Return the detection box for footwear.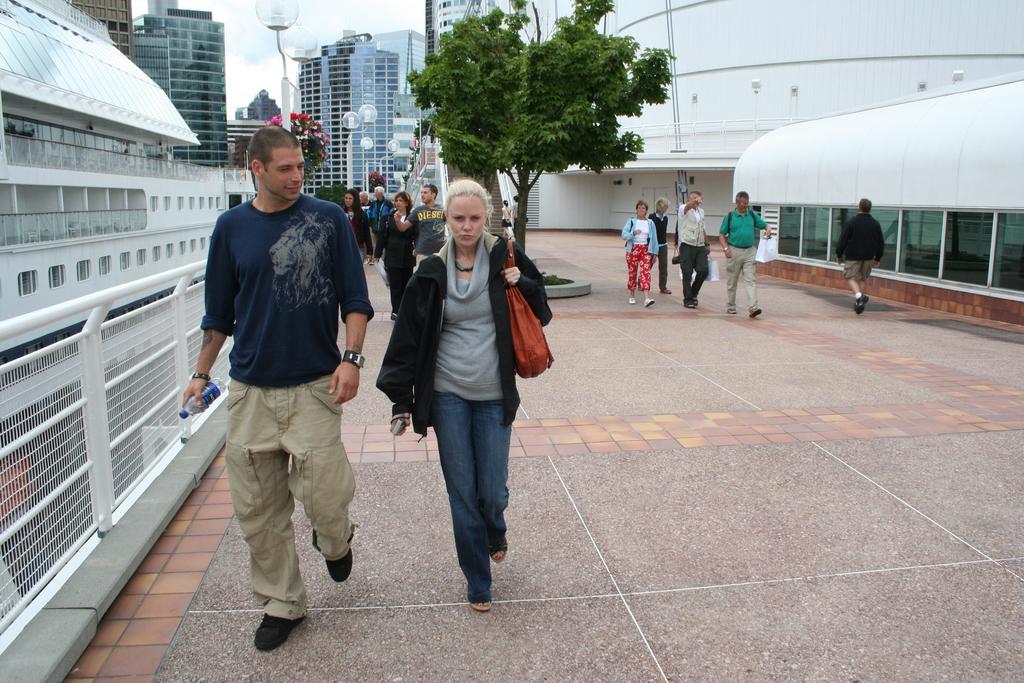
locate(641, 300, 657, 304).
